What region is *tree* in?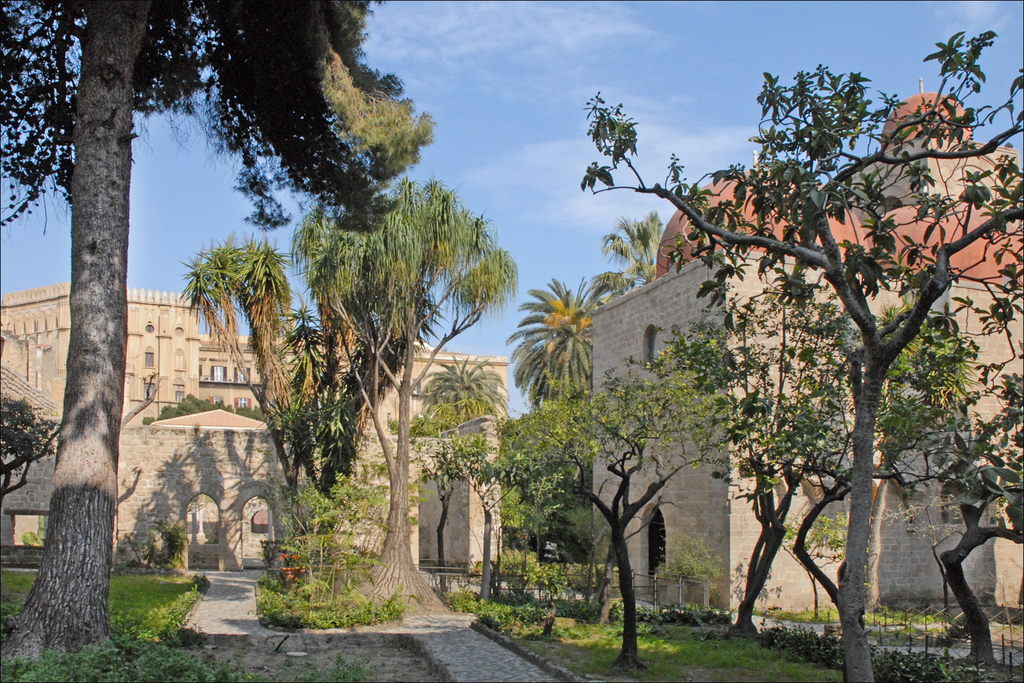
587/212/665/303.
